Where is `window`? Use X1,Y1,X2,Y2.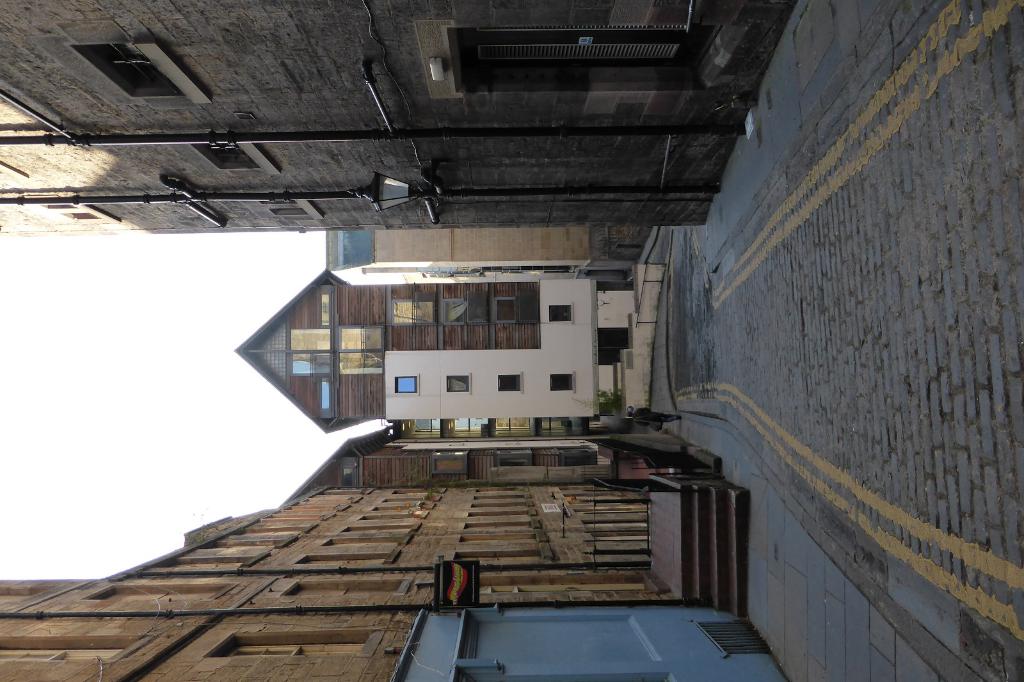
234,637,364,658.
